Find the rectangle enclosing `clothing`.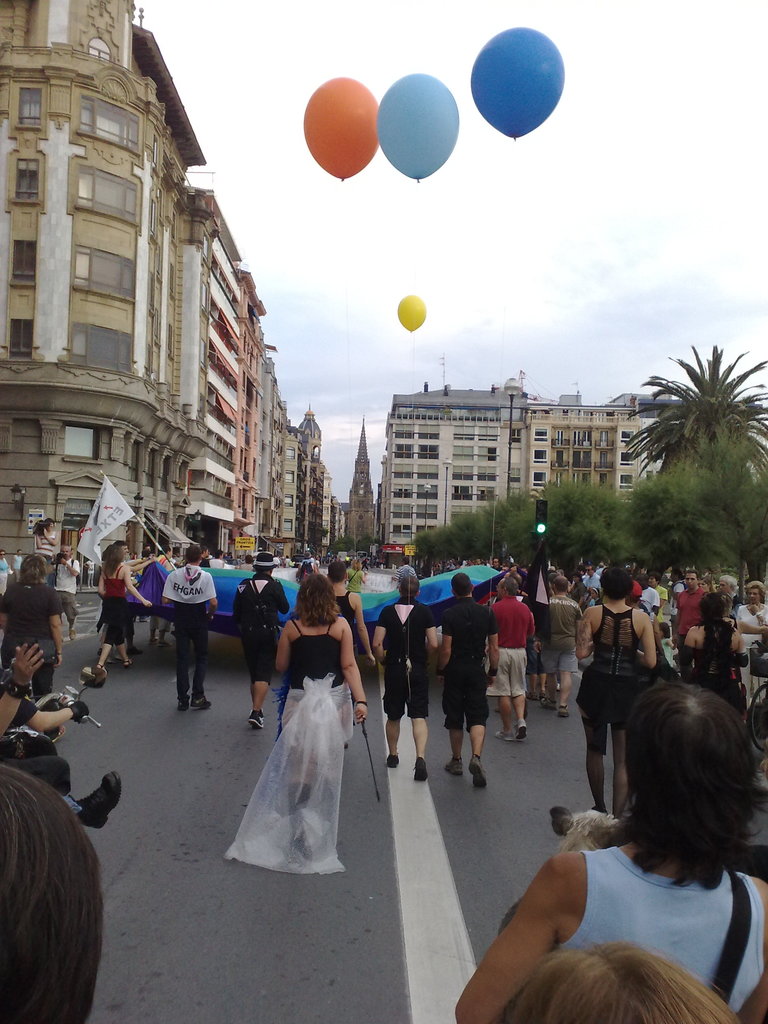
left=570, top=598, right=654, bottom=765.
